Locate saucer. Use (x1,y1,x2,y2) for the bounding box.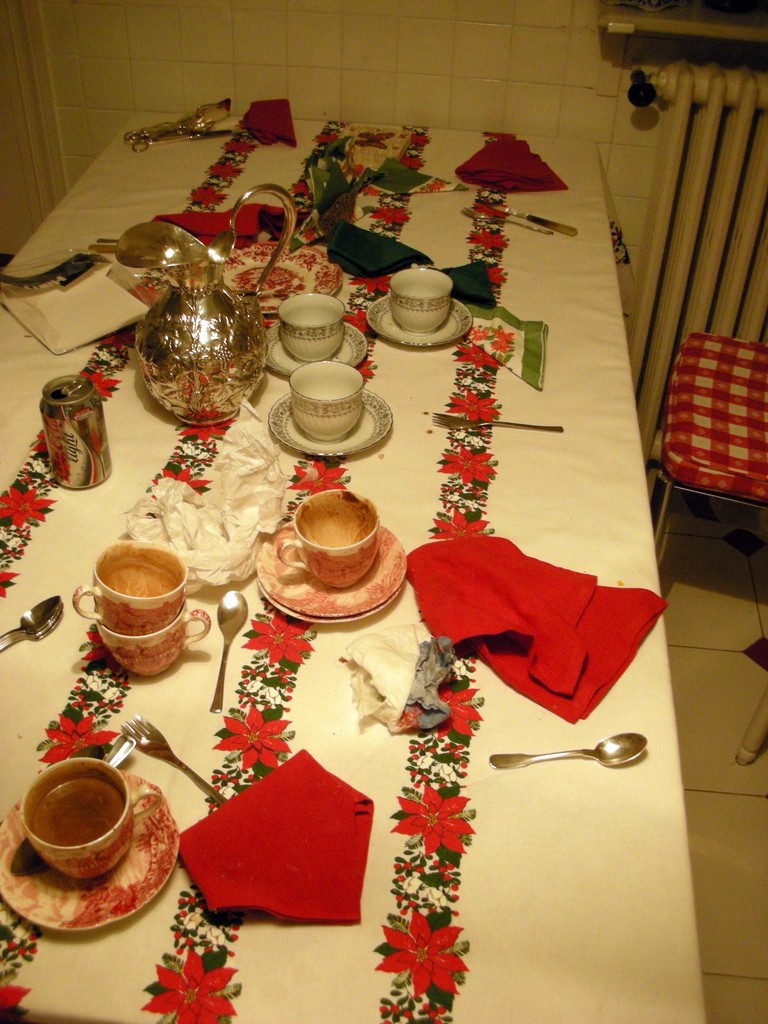
(270,390,393,461).
